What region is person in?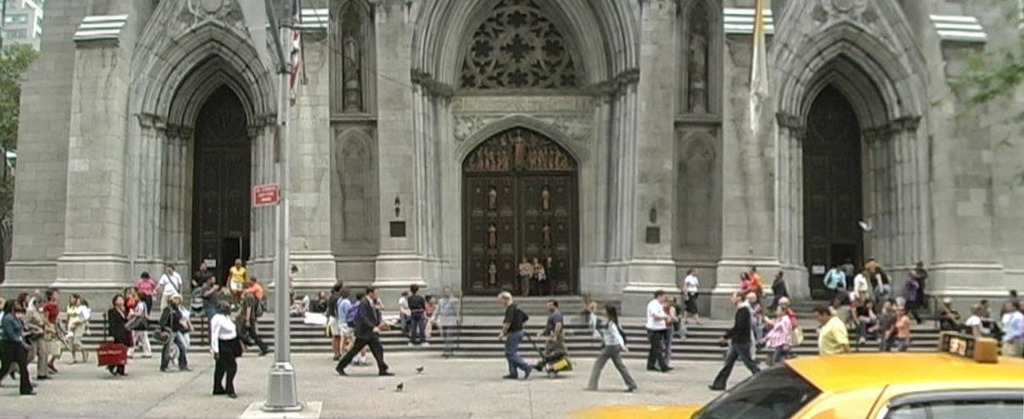
crop(71, 291, 98, 366).
